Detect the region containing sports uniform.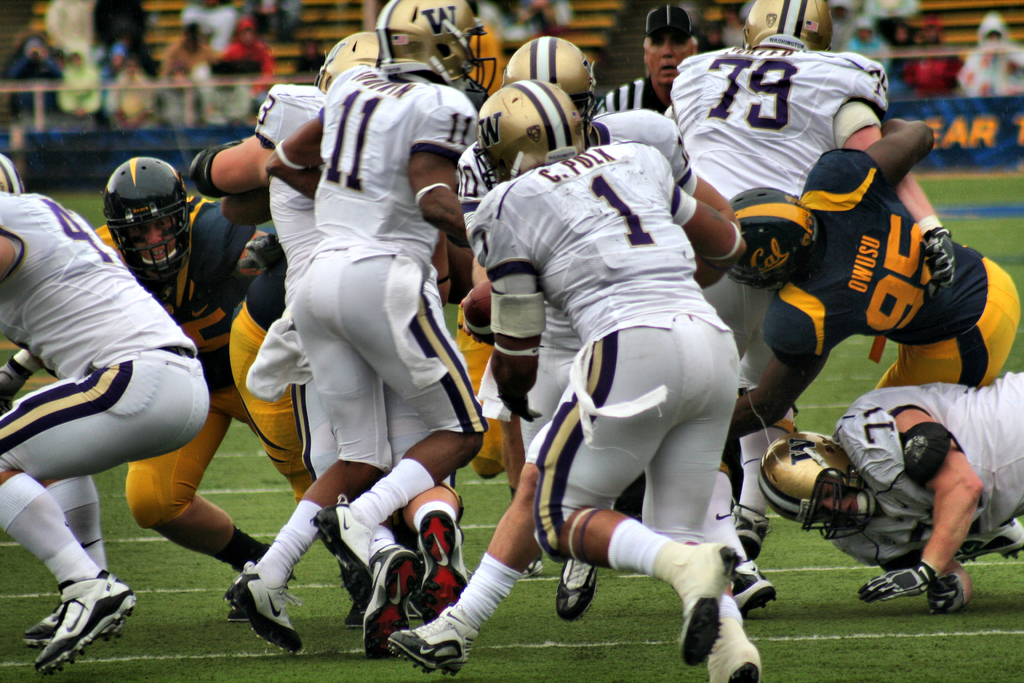
(x1=495, y1=75, x2=771, y2=682).
